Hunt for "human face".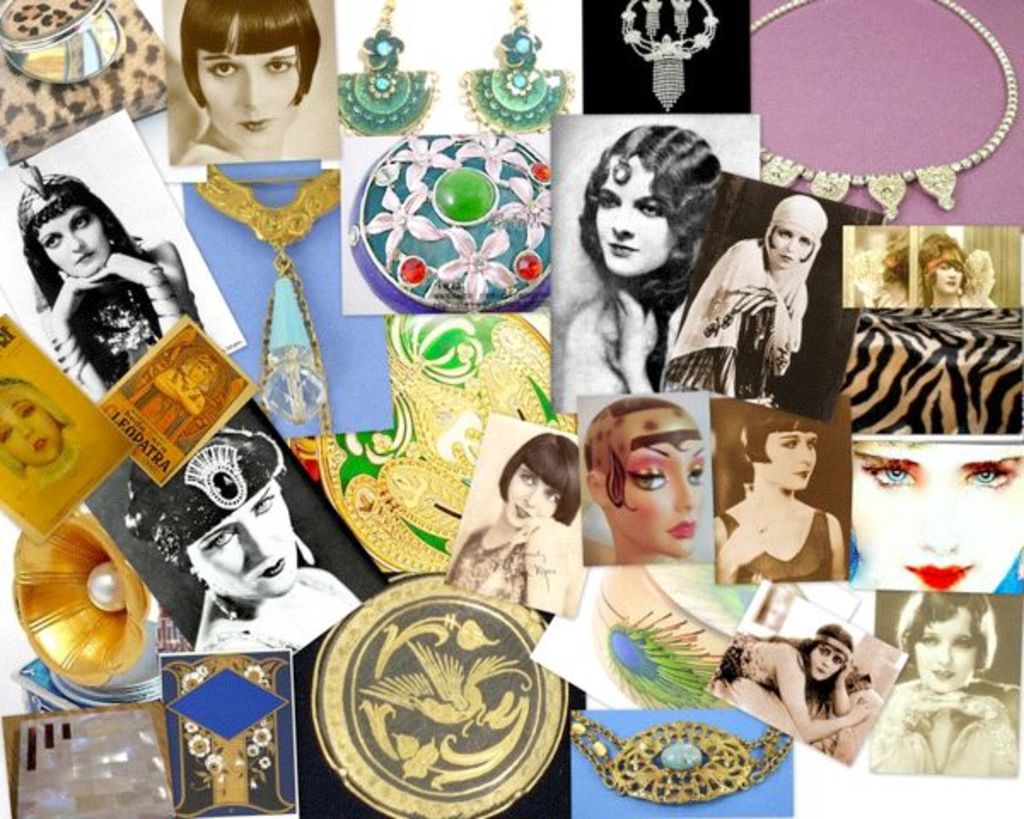
Hunted down at [left=38, top=206, right=111, bottom=282].
